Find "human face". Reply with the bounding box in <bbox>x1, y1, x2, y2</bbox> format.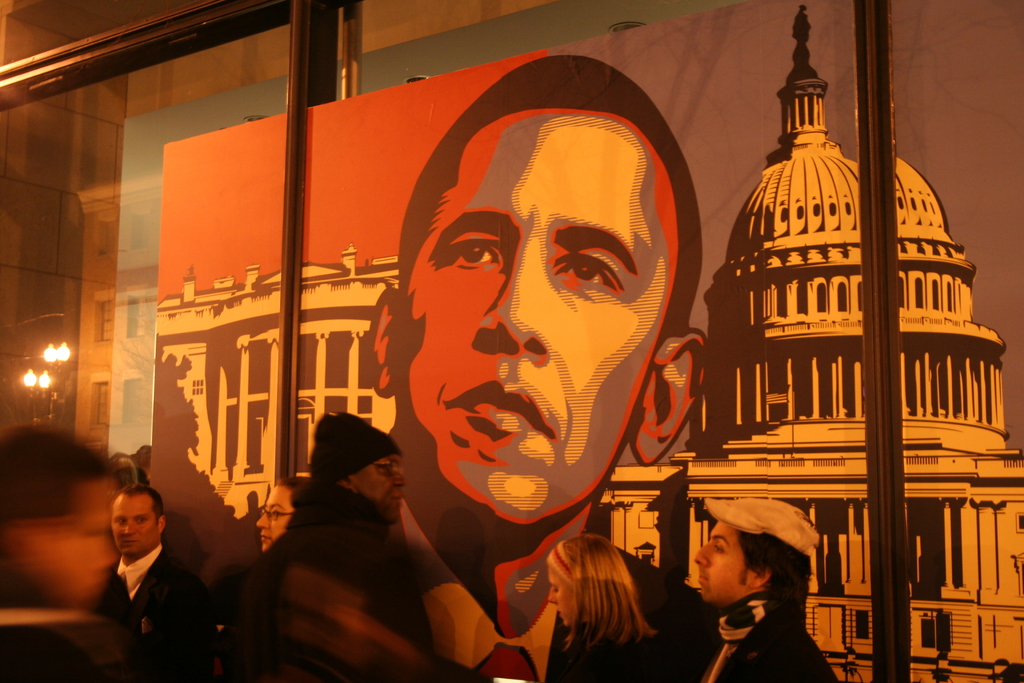
<bbox>696, 520, 753, 605</bbox>.
